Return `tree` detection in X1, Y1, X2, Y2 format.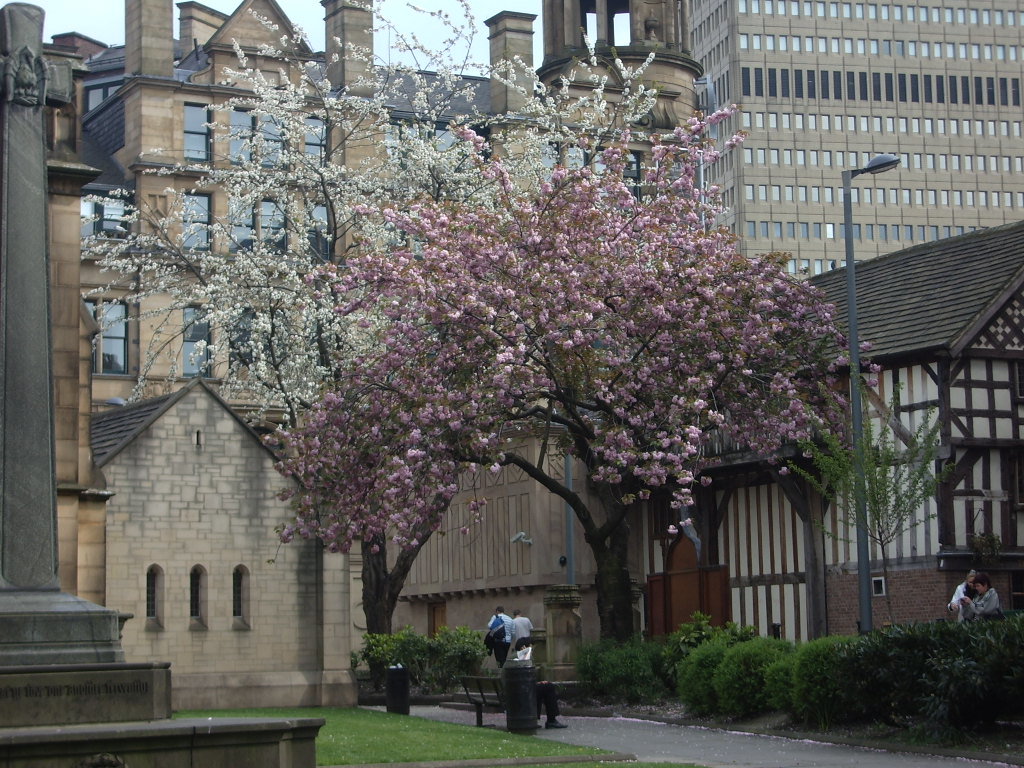
85, 0, 659, 679.
